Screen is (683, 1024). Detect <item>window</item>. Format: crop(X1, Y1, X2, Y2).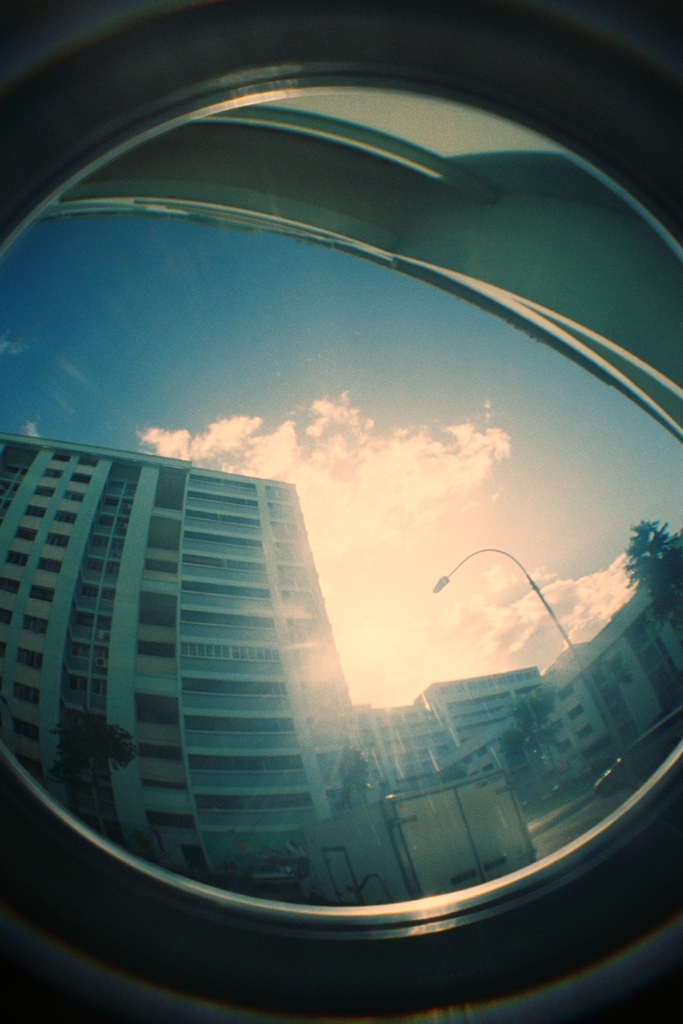
crop(12, 681, 38, 709).
